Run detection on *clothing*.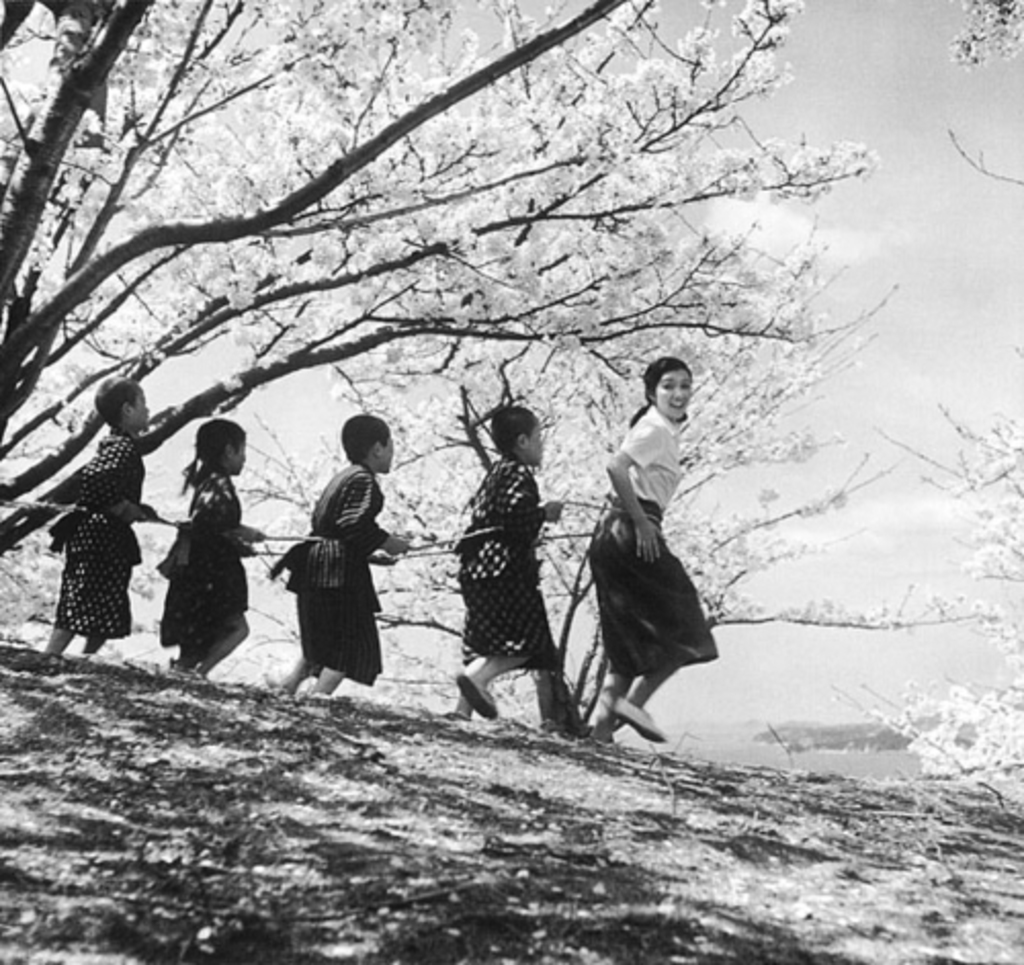
Result: 272, 457, 393, 686.
